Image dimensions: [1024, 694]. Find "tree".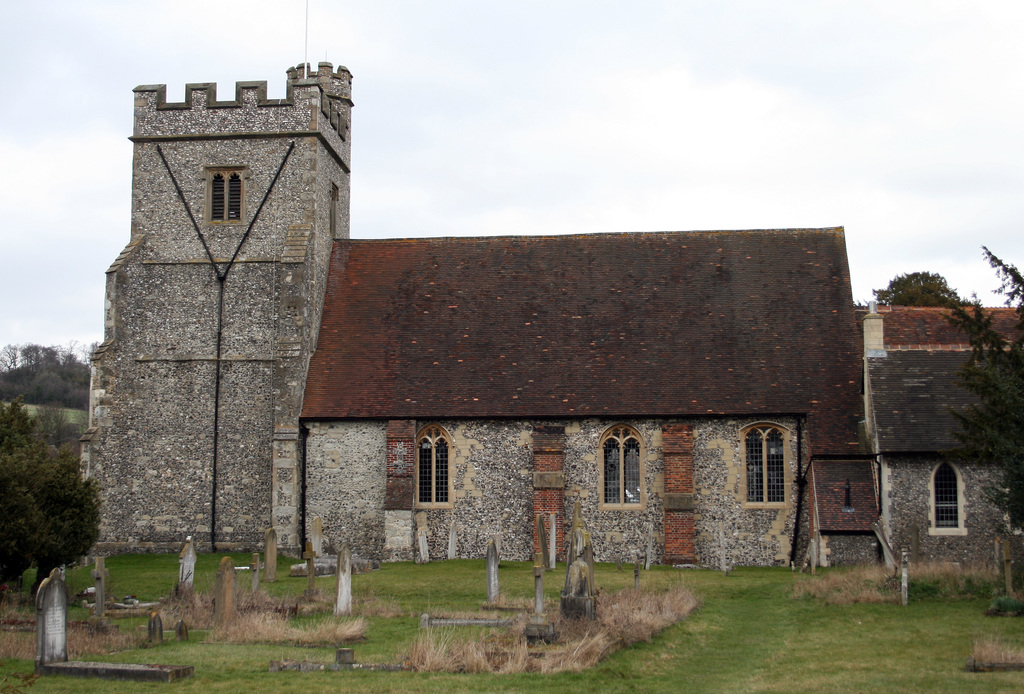
bbox=[872, 271, 973, 309].
